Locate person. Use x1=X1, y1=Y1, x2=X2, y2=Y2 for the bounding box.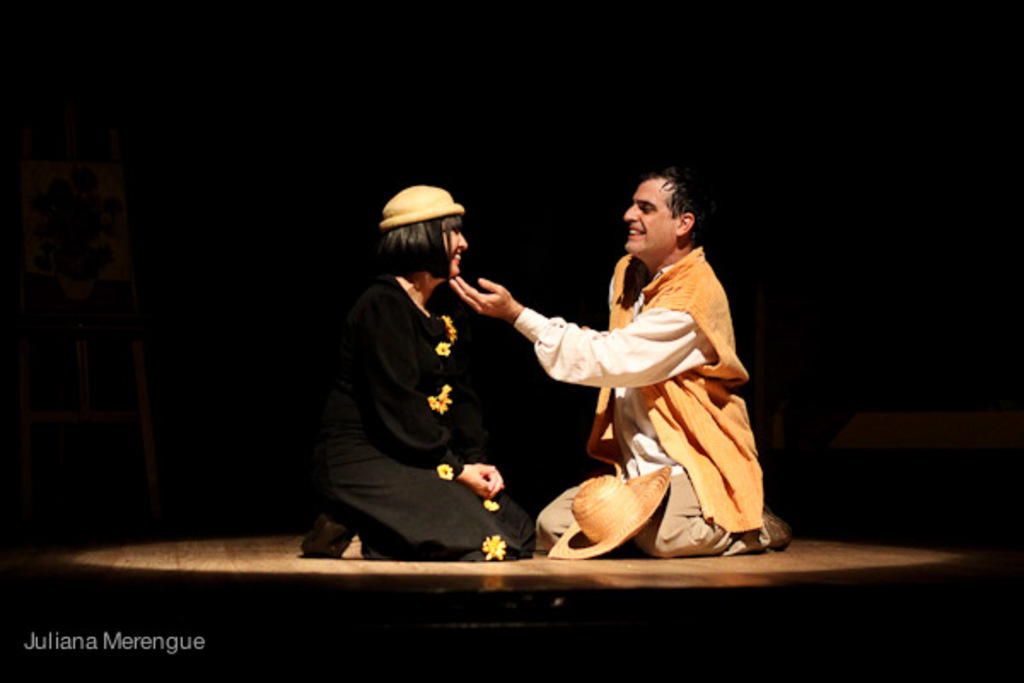
x1=294, y1=181, x2=539, y2=562.
